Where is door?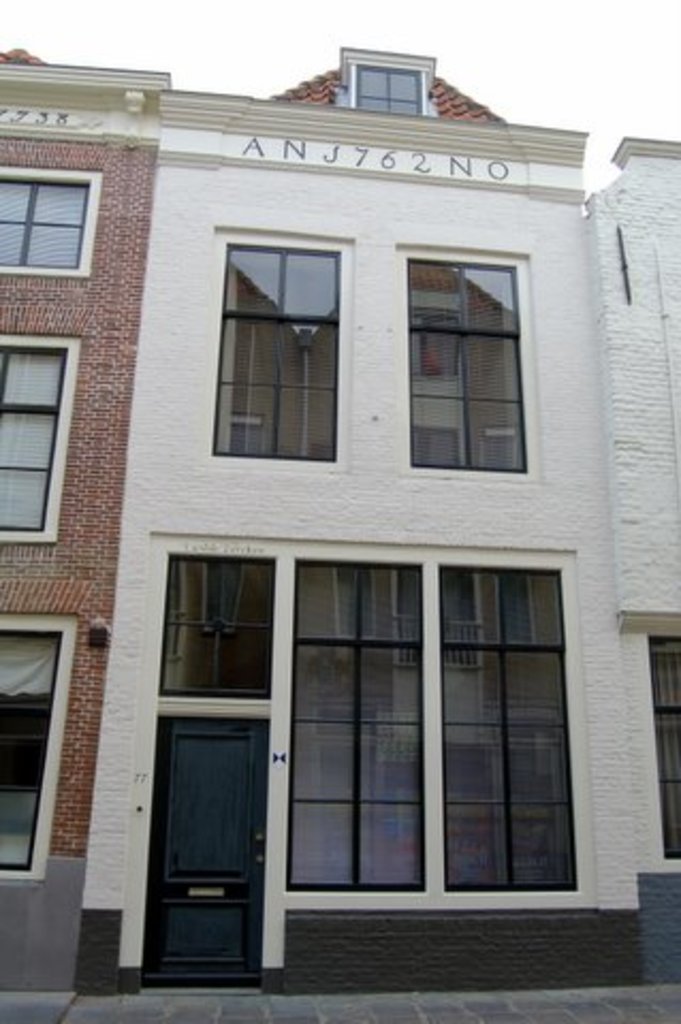
x1=145 y1=698 x2=269 y2=981.
